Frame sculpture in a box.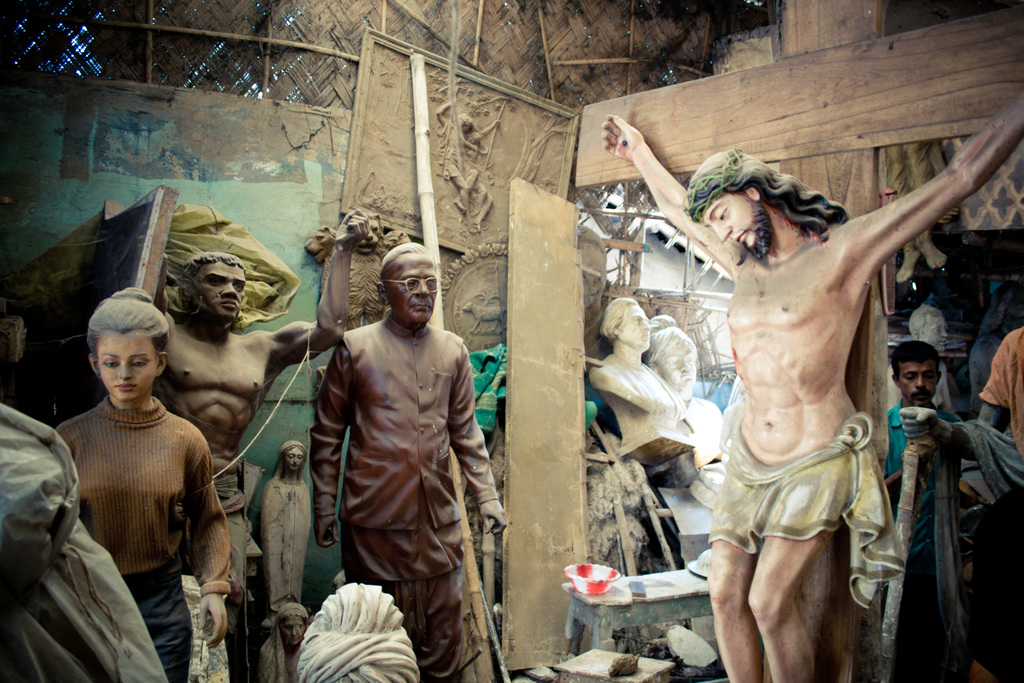
box(645, 307, 732, 462).
